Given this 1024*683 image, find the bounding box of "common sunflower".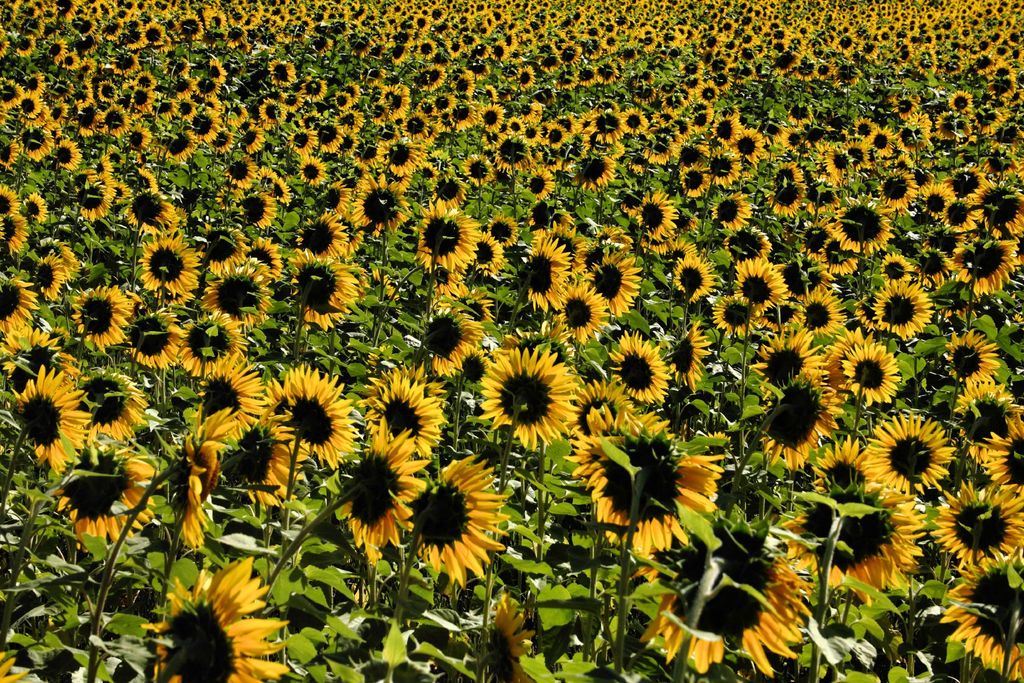
rect(397, 206, 469, 264).
